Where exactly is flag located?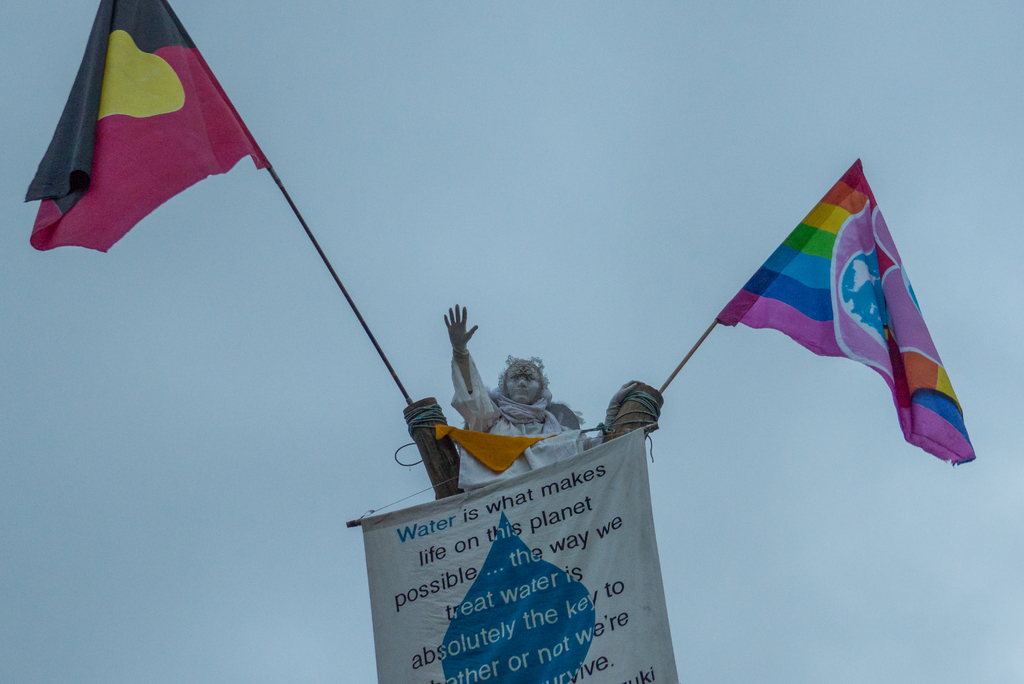
Its bounding box is [left=435, top=421, right=541, bottom=481].
